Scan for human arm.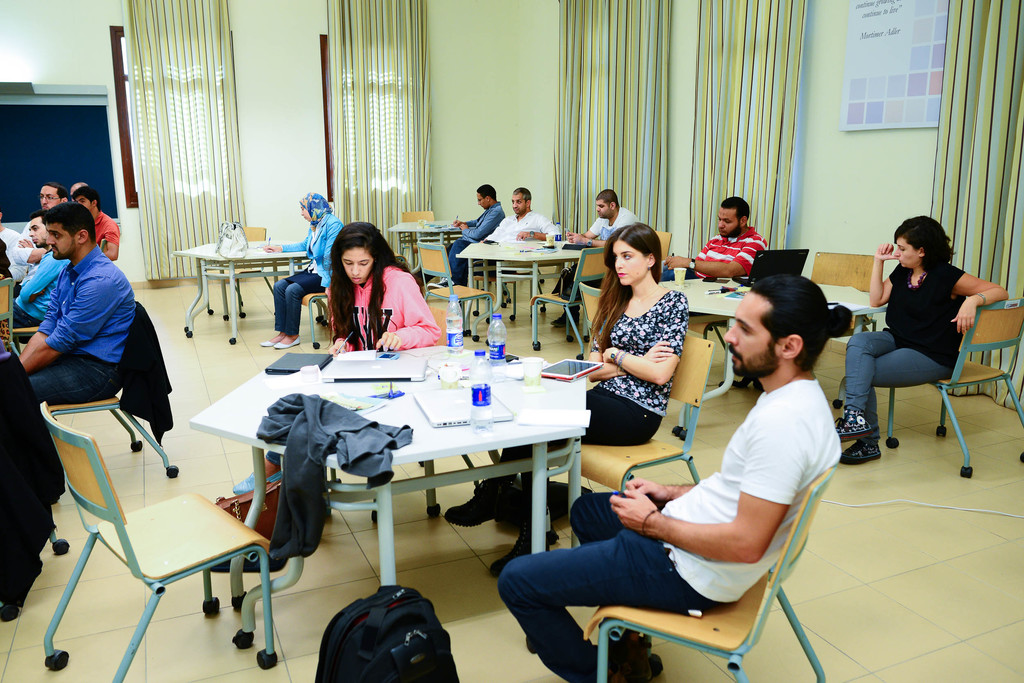
Scan result: {"x1": 867, "y1": 240, "x2": 920, "y2": 311}.
